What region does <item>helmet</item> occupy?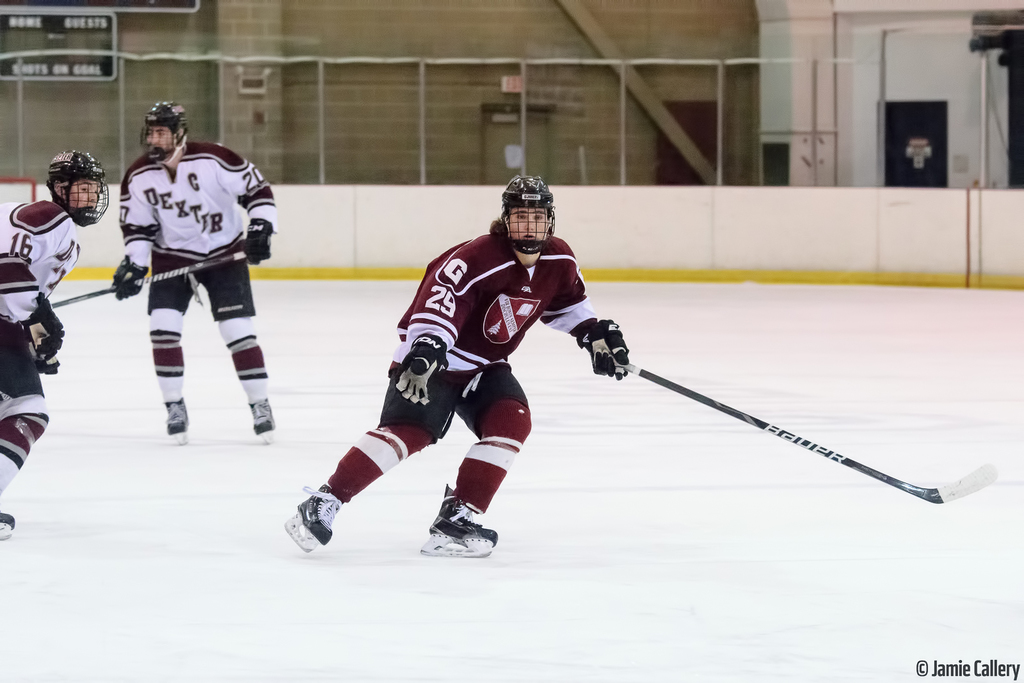
[x1=140, y1=101, x2=193, y2=165].
